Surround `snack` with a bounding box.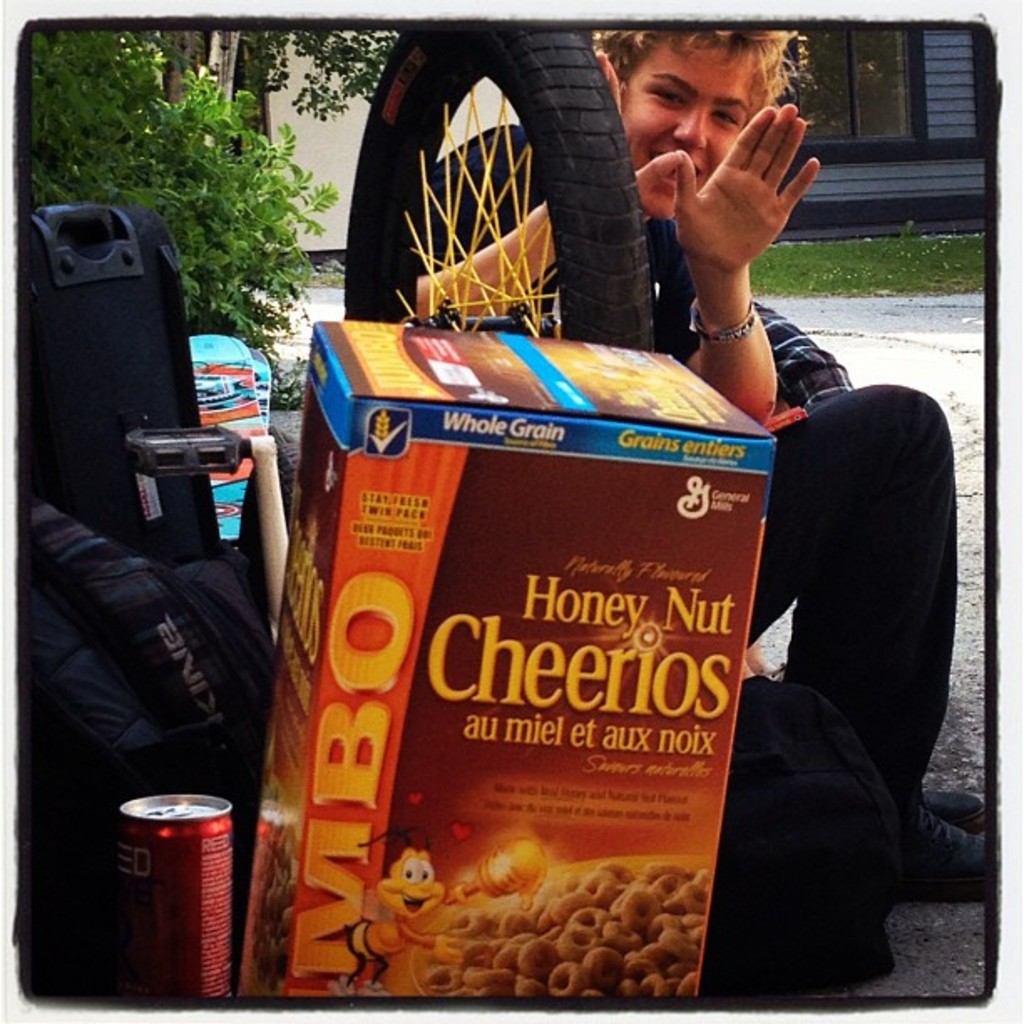
(117,790,231,1002).
